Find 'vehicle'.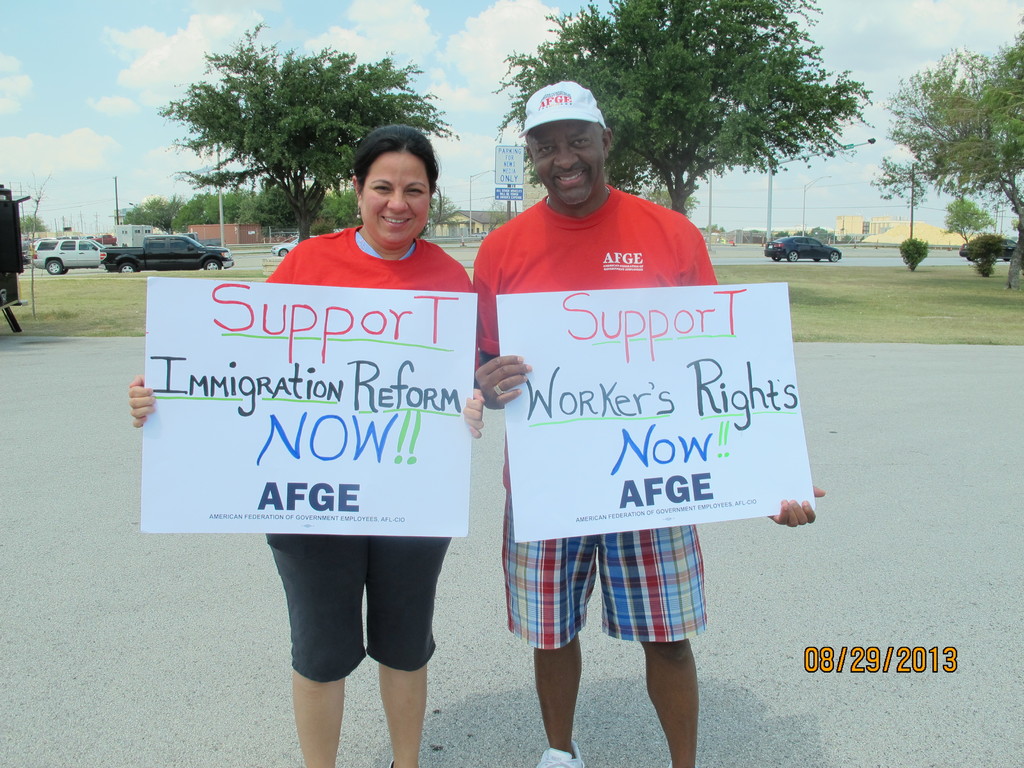
x1=29 y1=234 x2=97 y2=280.
